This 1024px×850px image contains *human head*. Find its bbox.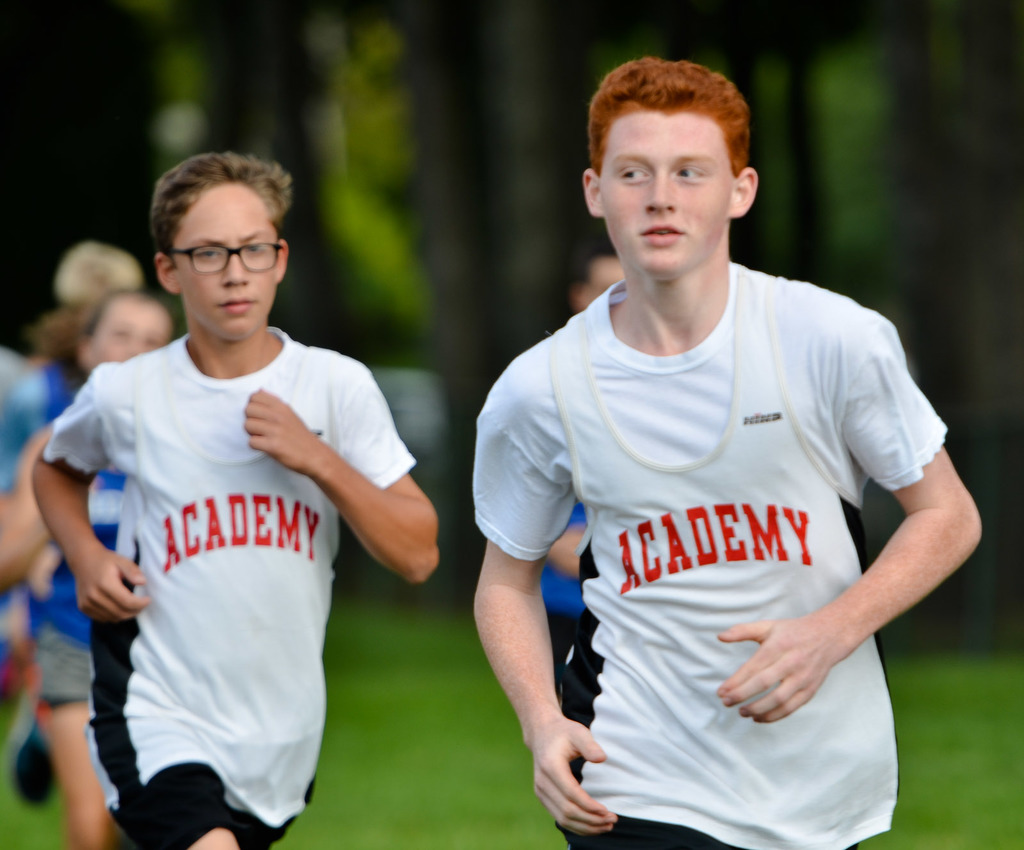
(584, 55, 758, 293).
